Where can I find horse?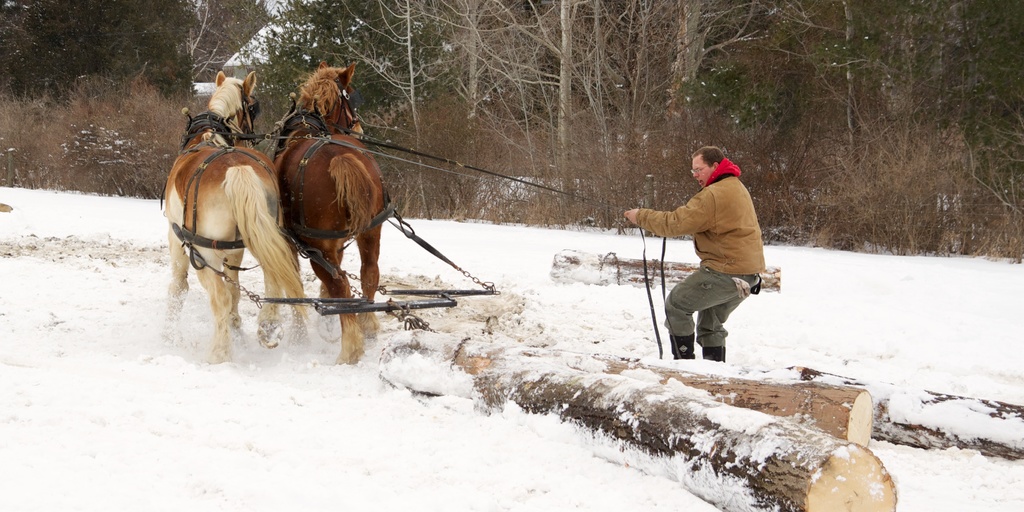
You can find it at (273, 54, 391, 360).
